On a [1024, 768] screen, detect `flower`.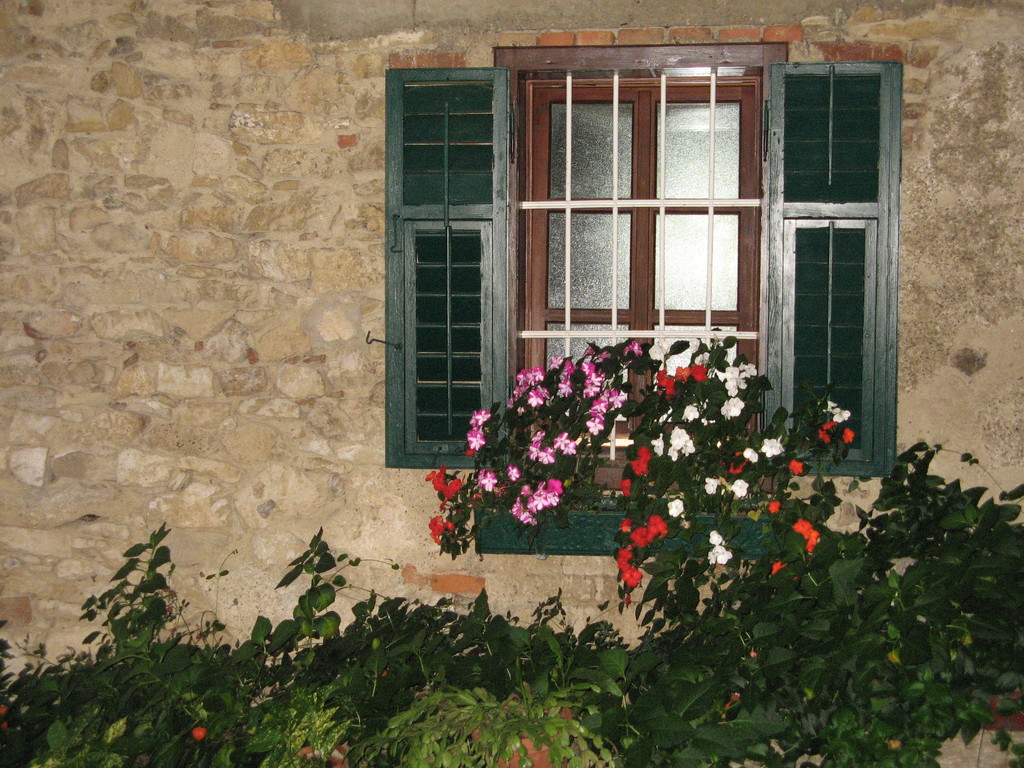
BBox(432, 478, 443, 492).
